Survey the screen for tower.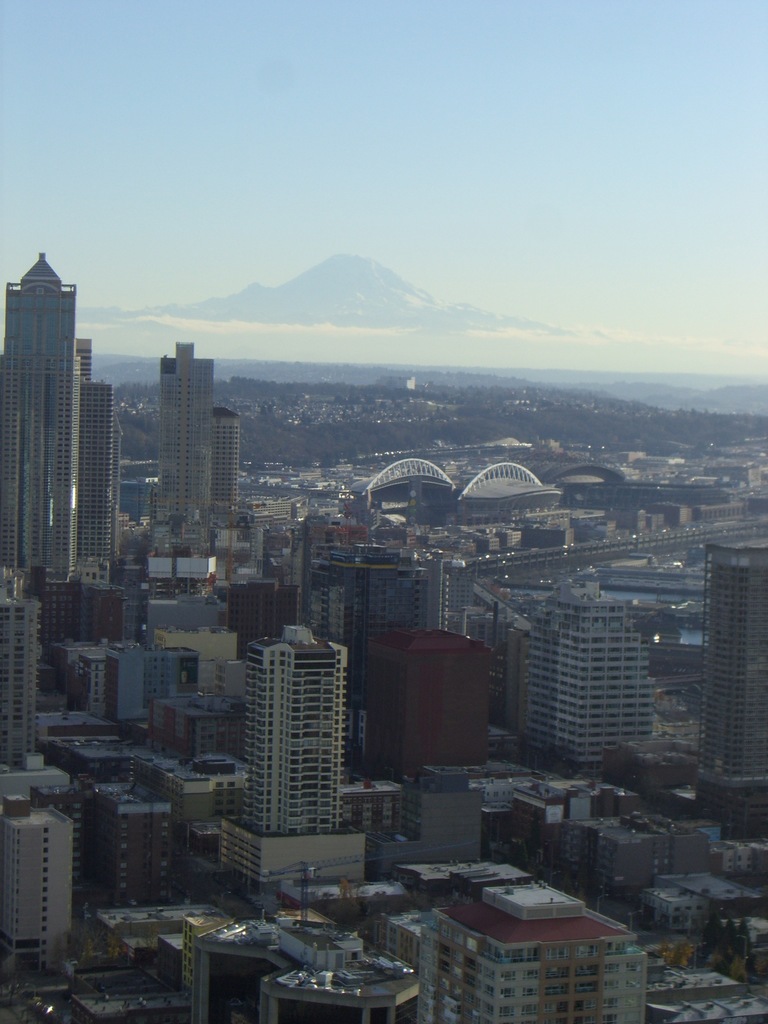
Survey found: 681 536 767 788.
